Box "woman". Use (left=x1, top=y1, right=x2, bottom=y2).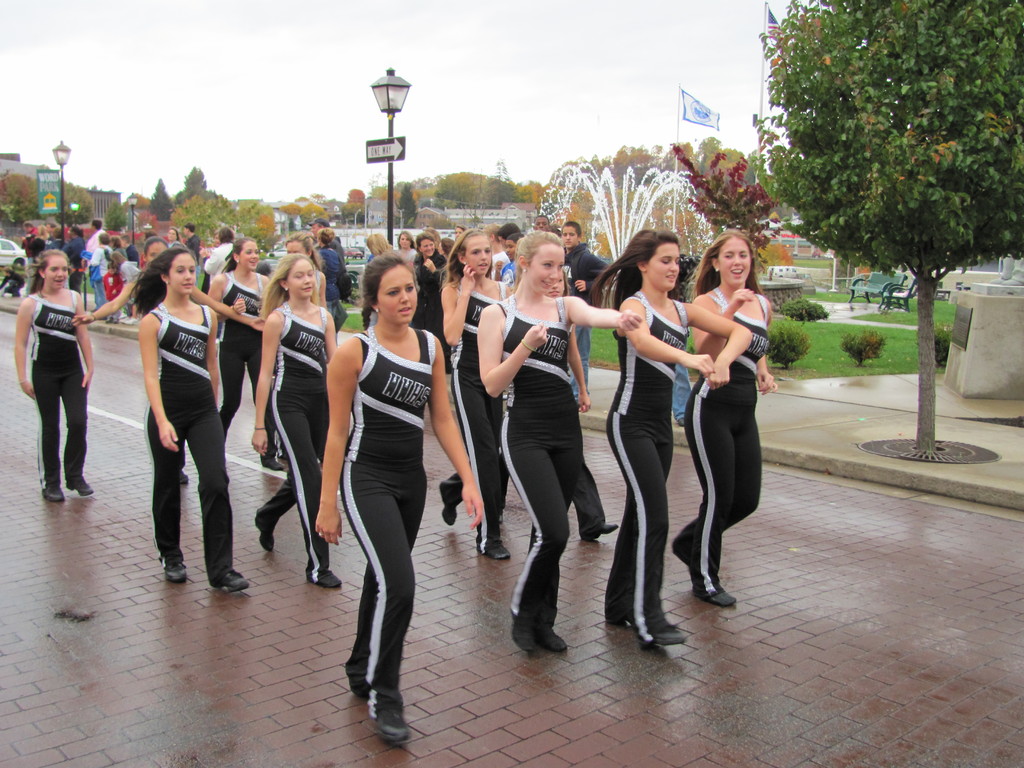
(left=685, top=230, right=780, bottom=605).
